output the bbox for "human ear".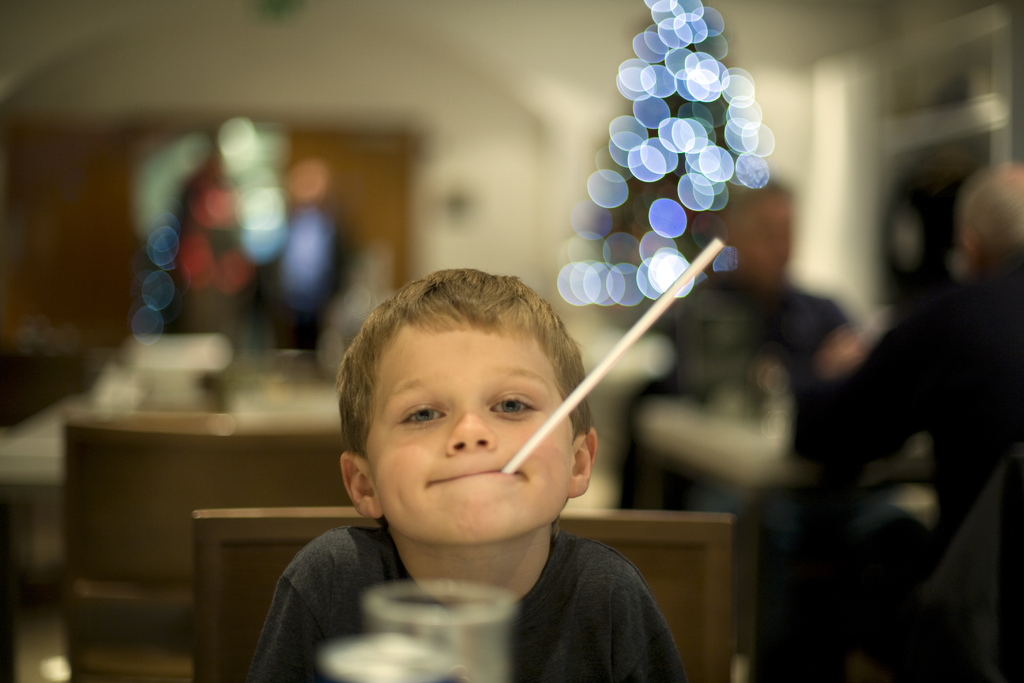
x1=570 y1=424 x2=600 y2=502.
